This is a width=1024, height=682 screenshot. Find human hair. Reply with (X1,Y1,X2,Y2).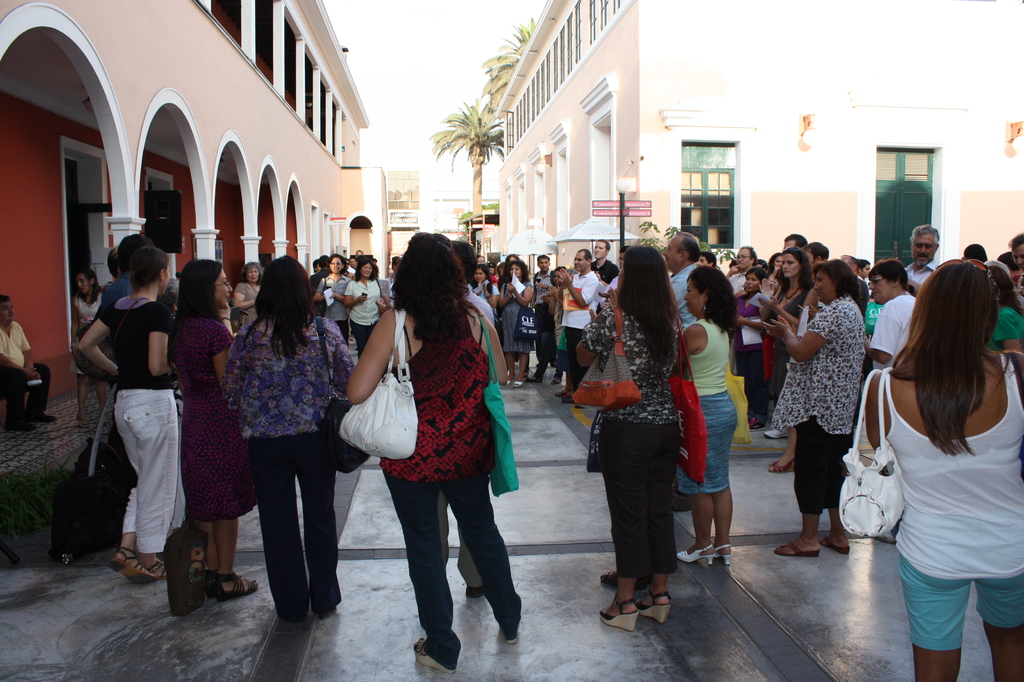
(740,244,758,266).
